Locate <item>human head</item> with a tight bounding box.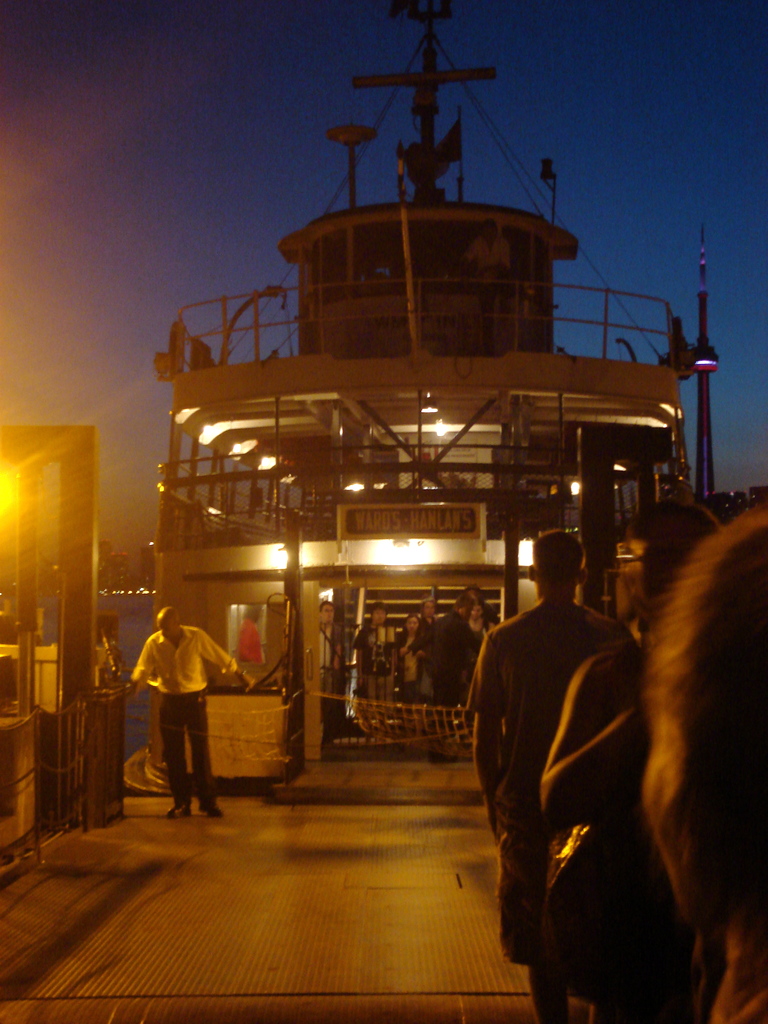
crop(632, 497, 728, 616).
